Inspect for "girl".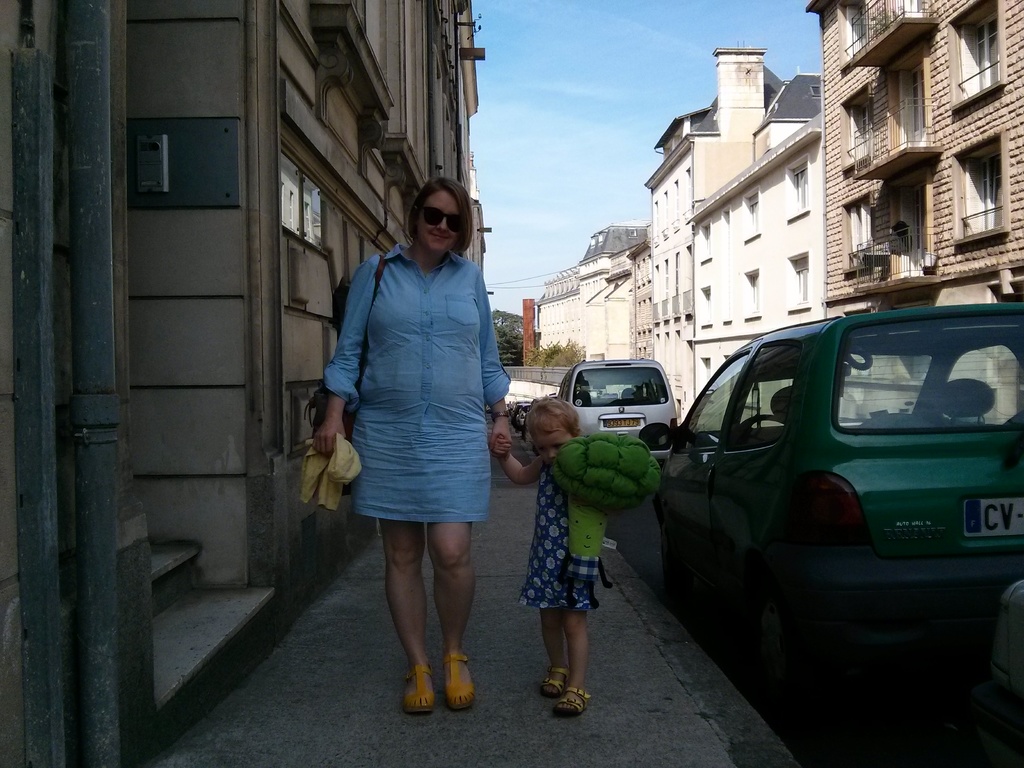
Inspection: pyautogui.locateOnScreen(491, 399, 616, 722).
